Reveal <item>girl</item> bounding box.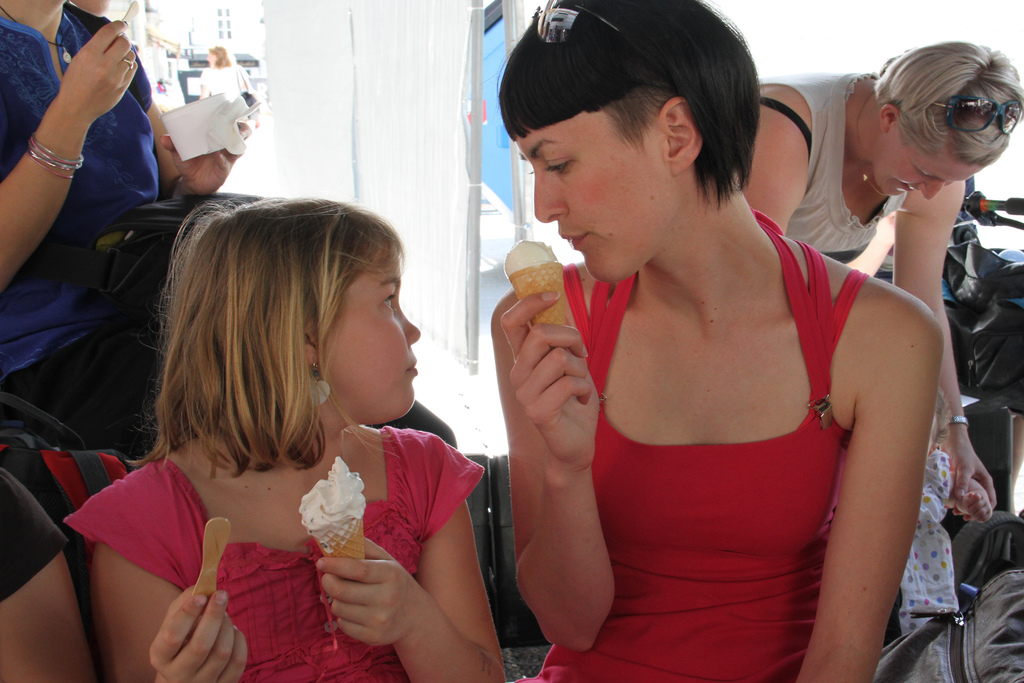
Revealed: detection(63, 191, 504, 682).
